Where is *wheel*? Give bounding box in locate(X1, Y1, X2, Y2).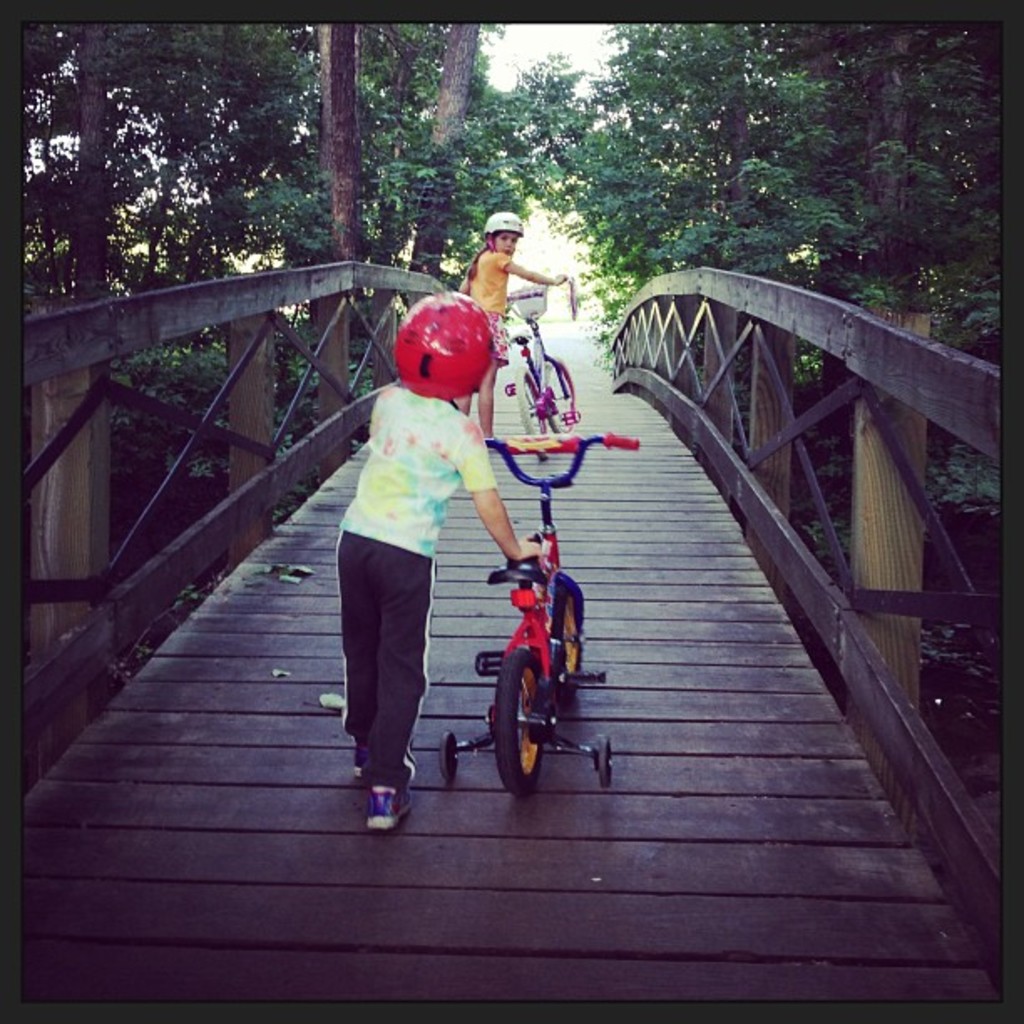
locate(544, 569, 589, 698).
